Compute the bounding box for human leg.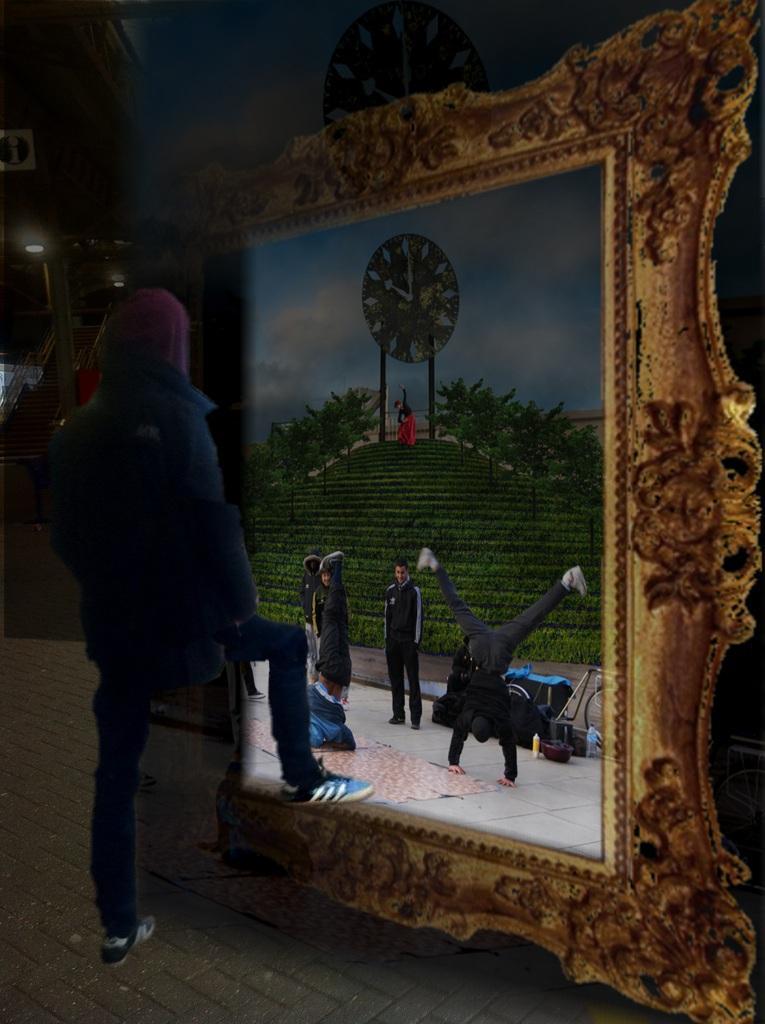
BBox(180, 617, 370, 801).
